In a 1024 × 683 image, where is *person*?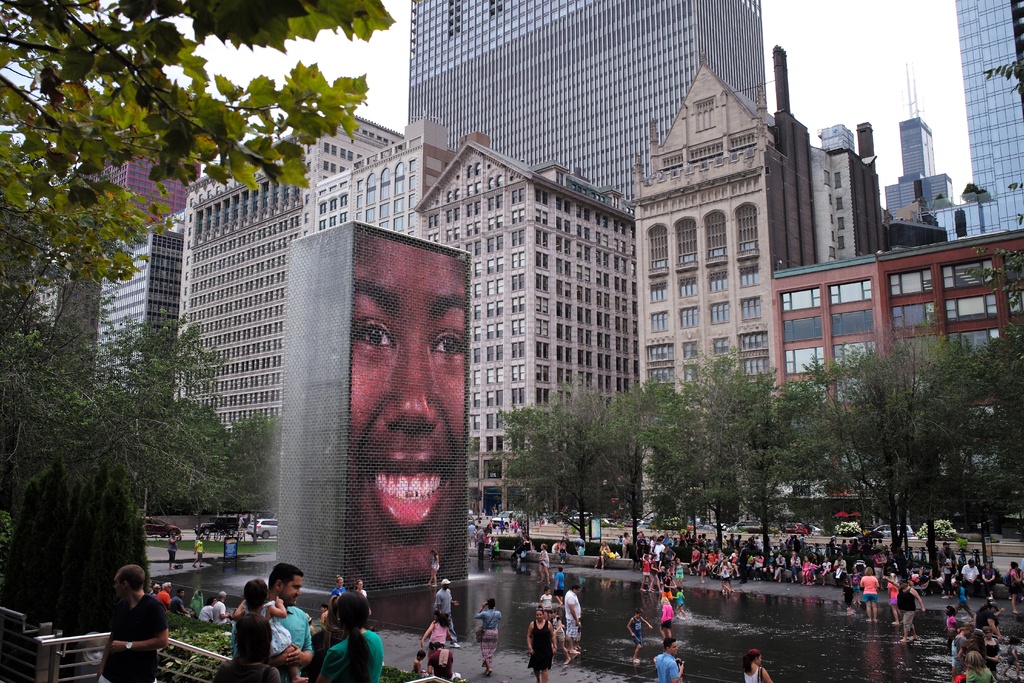
BBox(538, 540, 548, 586).
